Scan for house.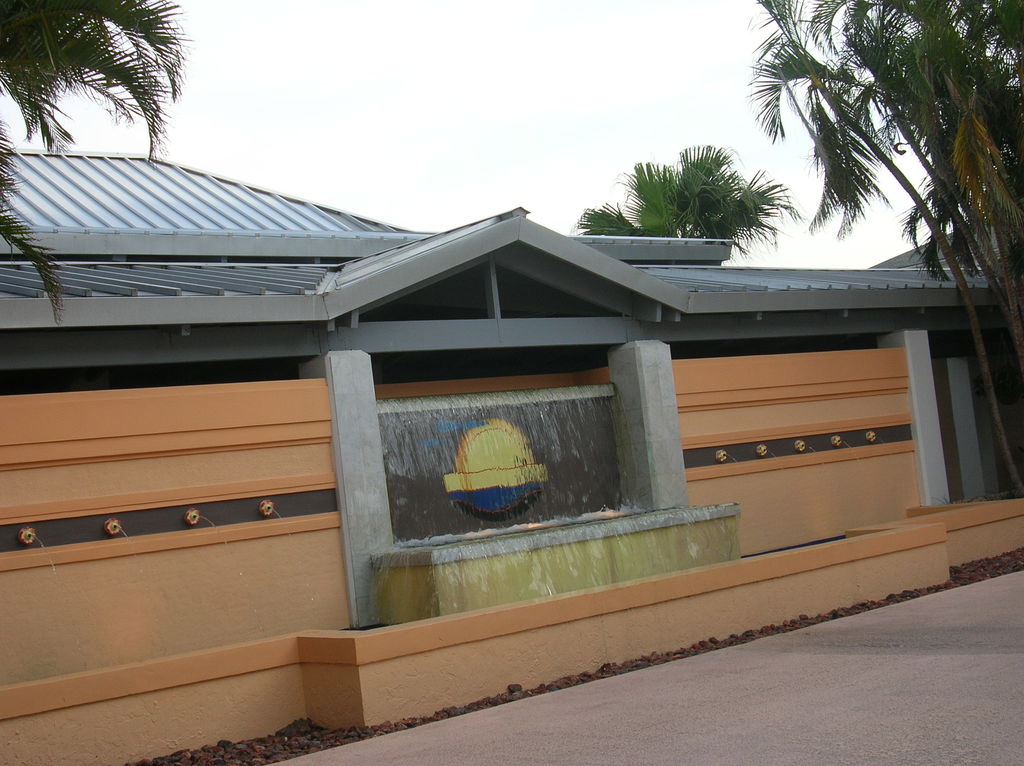
Scan result: 0, 146, 1023, 765.
